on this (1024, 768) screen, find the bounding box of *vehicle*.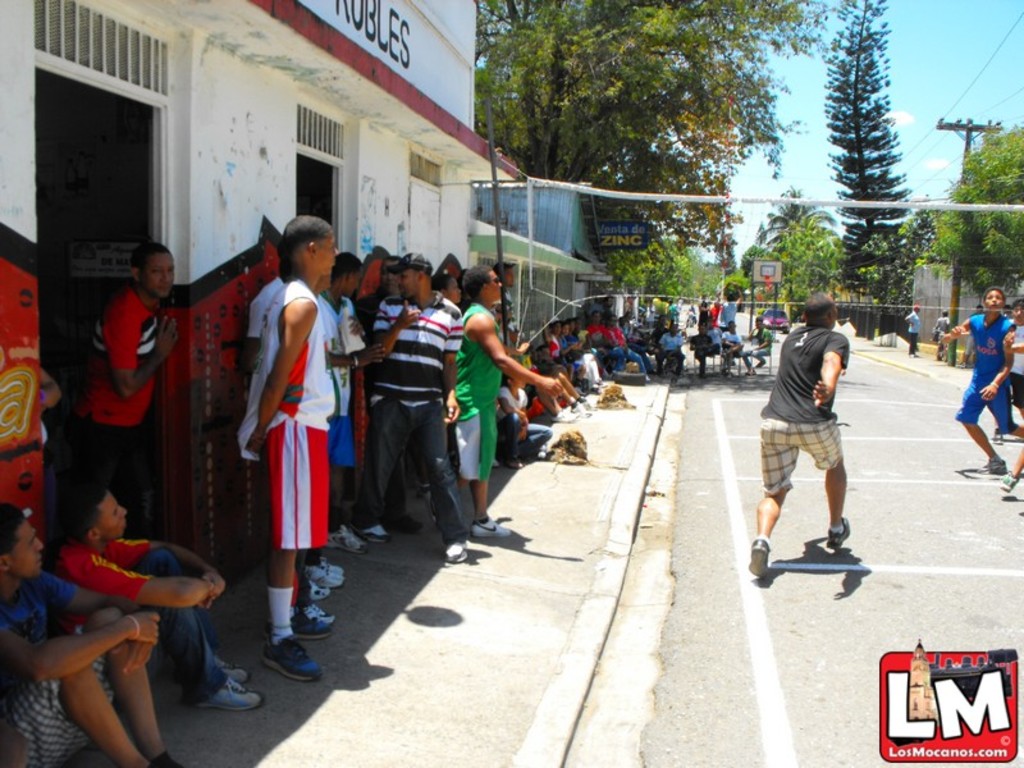
Bounding box: {"x1": 762, "y1": 308, "x2": 790, "y2": 334}.
